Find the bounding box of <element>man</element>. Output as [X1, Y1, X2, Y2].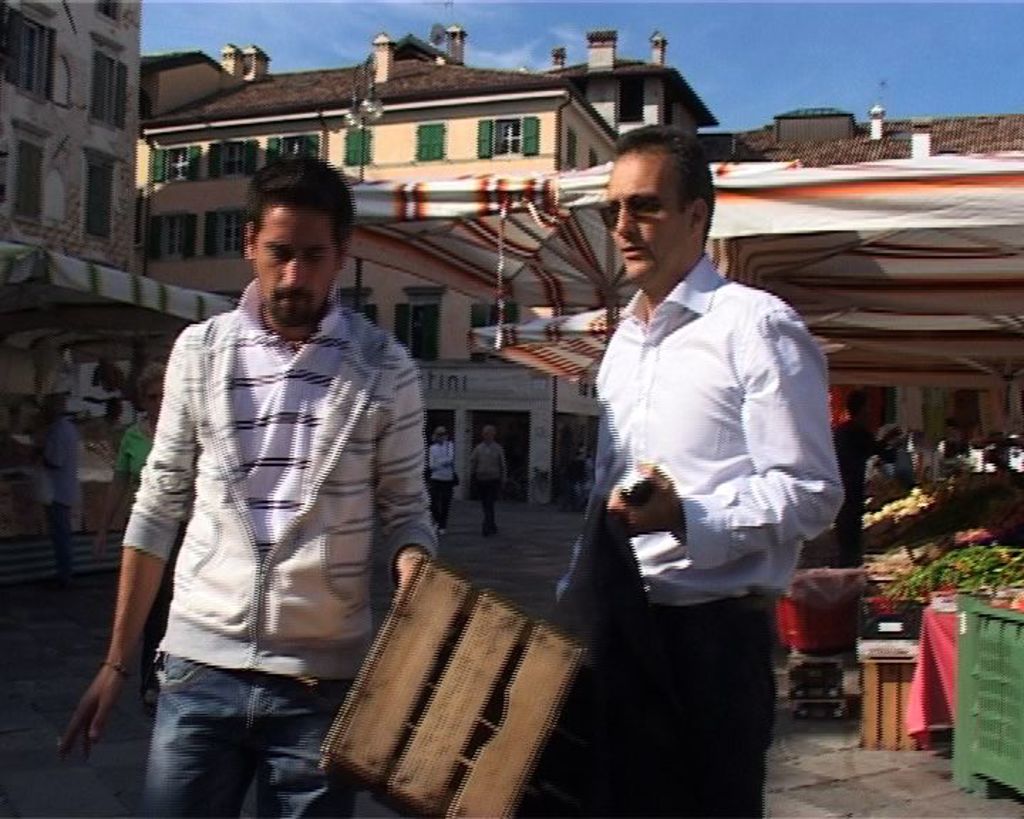
[555, 128, 846, 818].
